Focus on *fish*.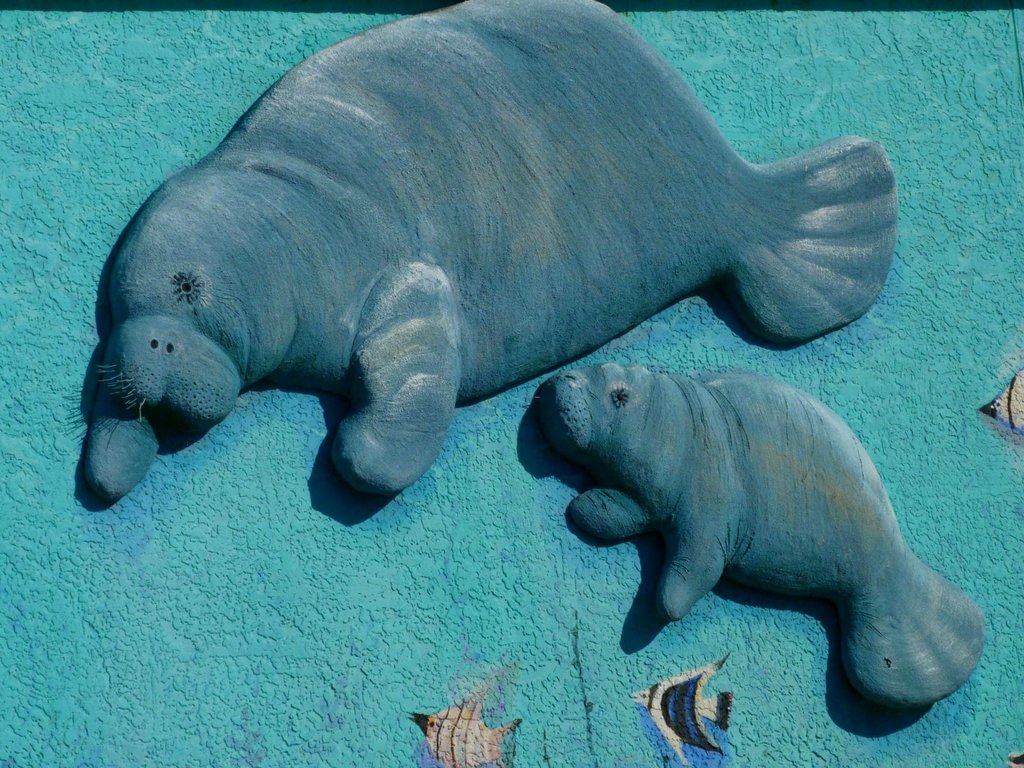
Focused at box(407, 686, 520, 767).
